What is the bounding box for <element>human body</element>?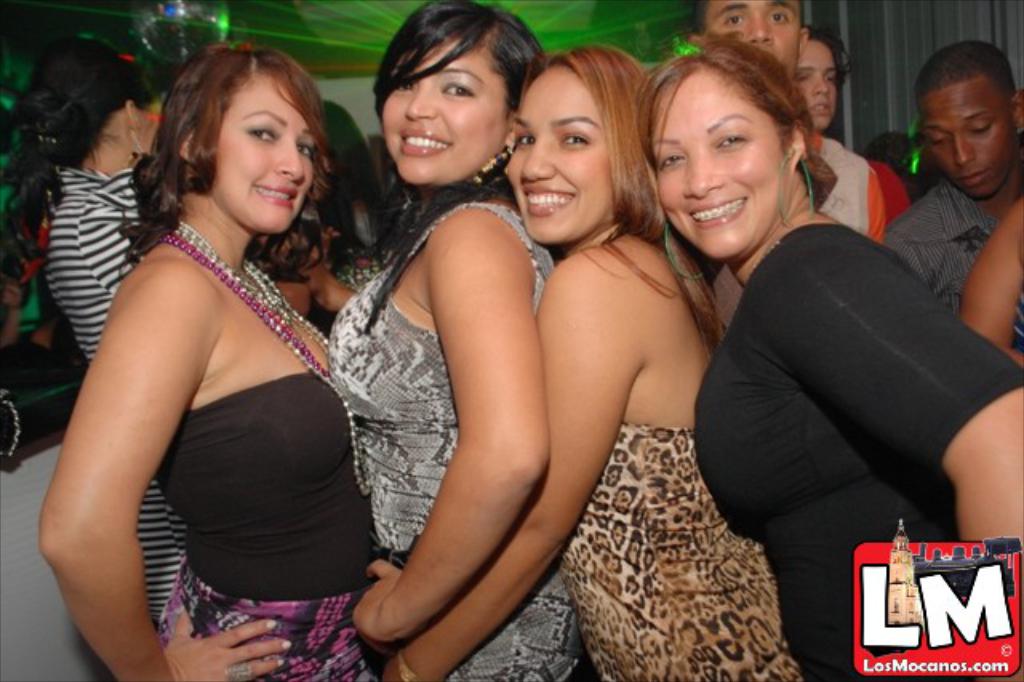
bbox(387, 227, 798, 680).
